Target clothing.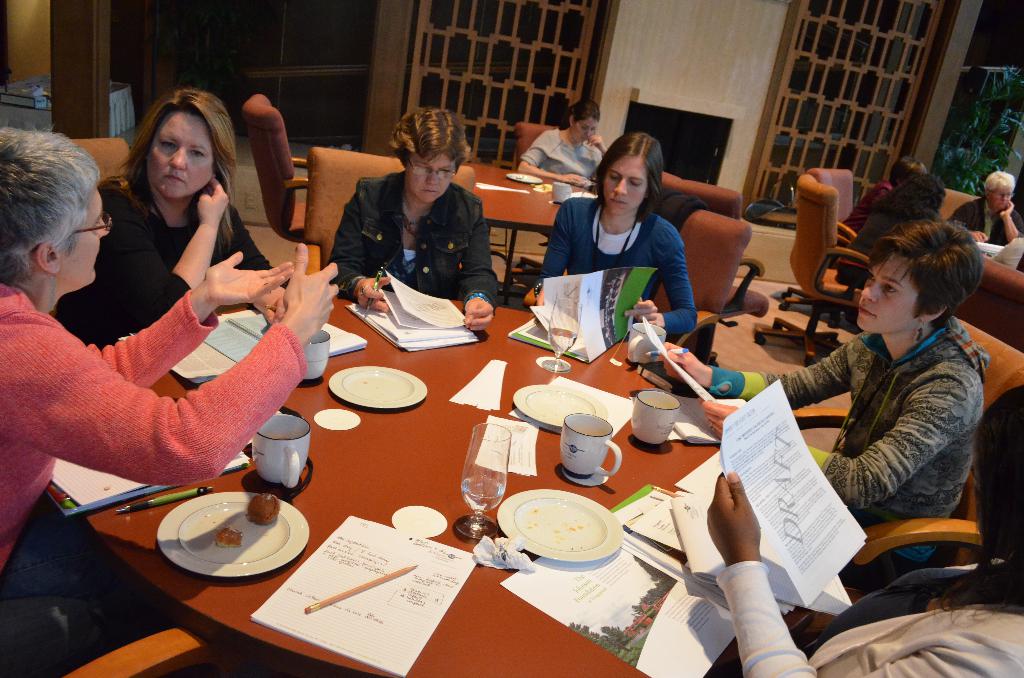
Target region: select_region(945, 184, 1020, 242).
